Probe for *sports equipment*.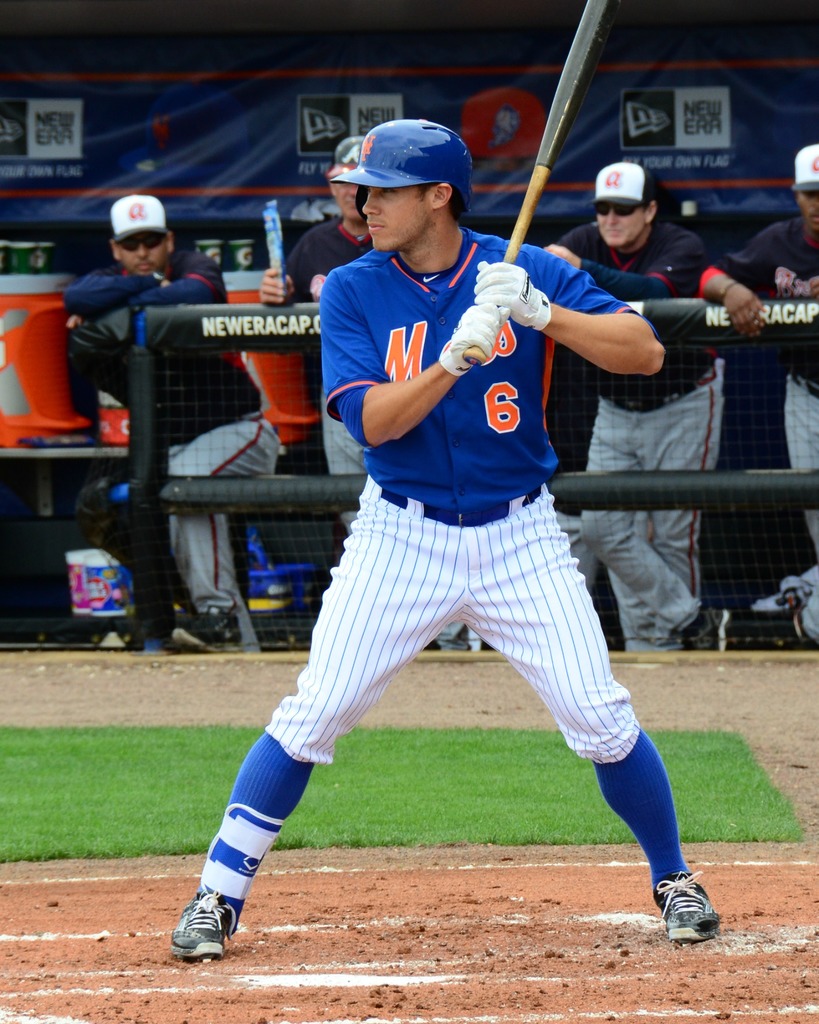
Probe result: box(463, 0, 610, 360).
